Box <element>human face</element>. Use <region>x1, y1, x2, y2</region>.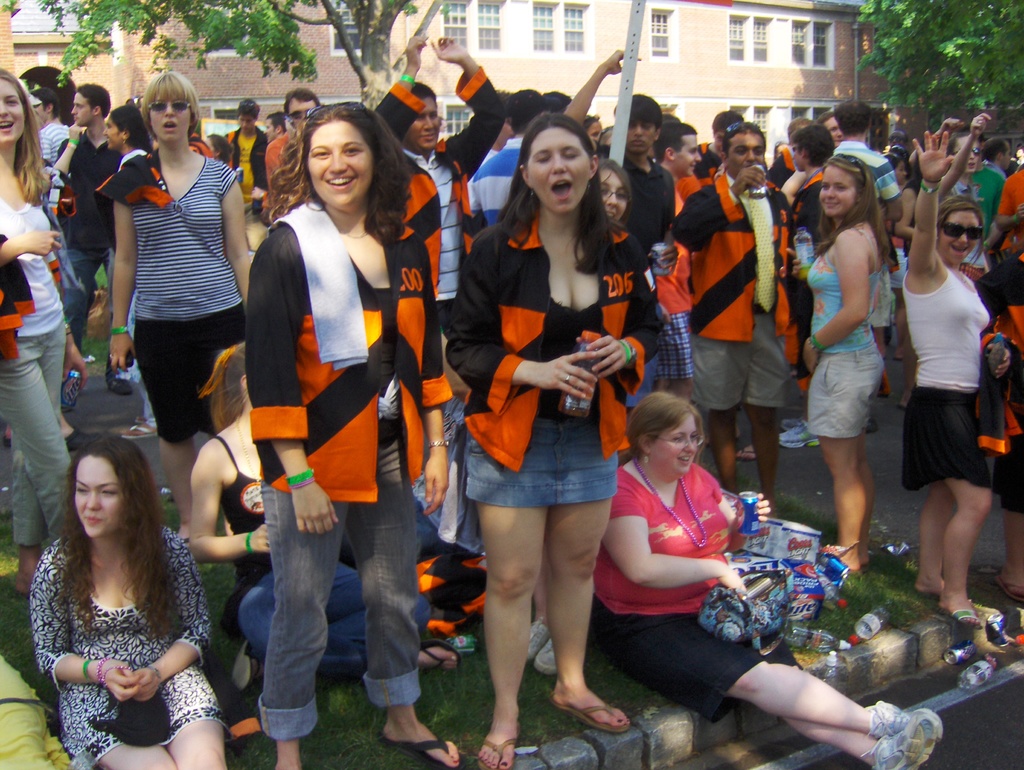
<region>825, 115, 841, 142</region>.
